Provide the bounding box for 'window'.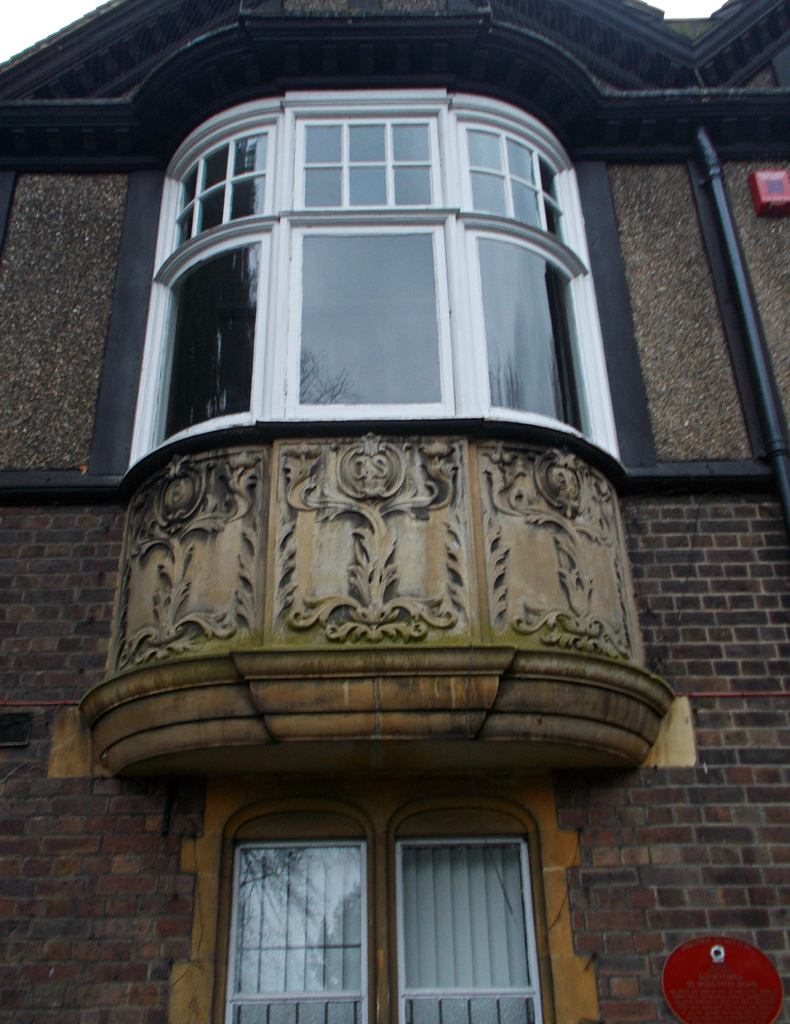
select_region(760, 168, 789, 211).
